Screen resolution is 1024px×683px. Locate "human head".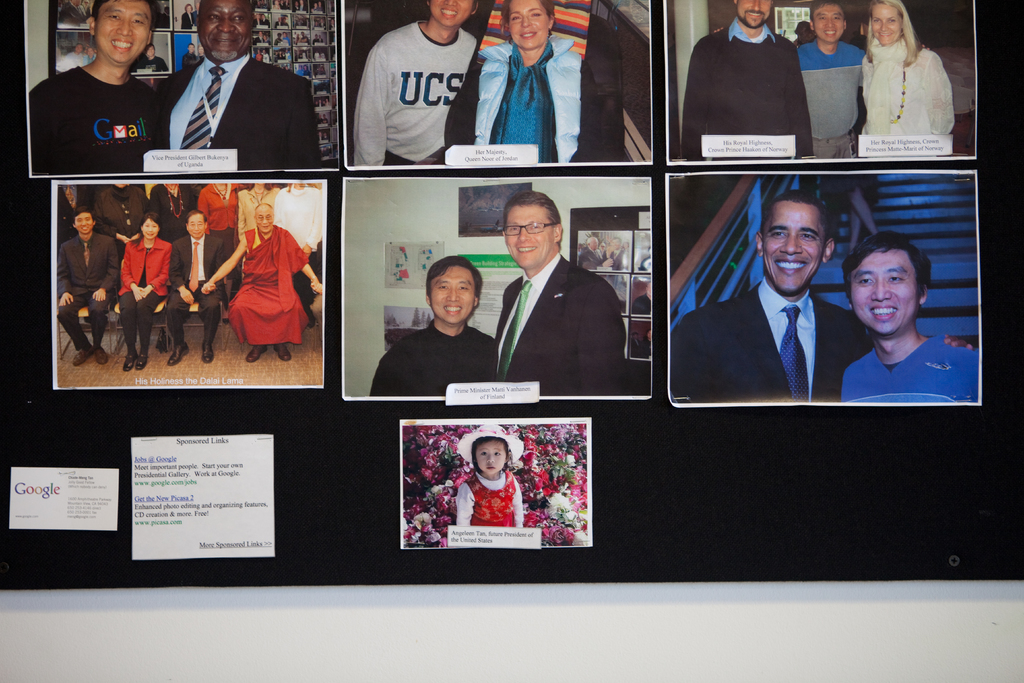
{"left": 139, "top": 211, "right": 159, "bottom": 239}.
